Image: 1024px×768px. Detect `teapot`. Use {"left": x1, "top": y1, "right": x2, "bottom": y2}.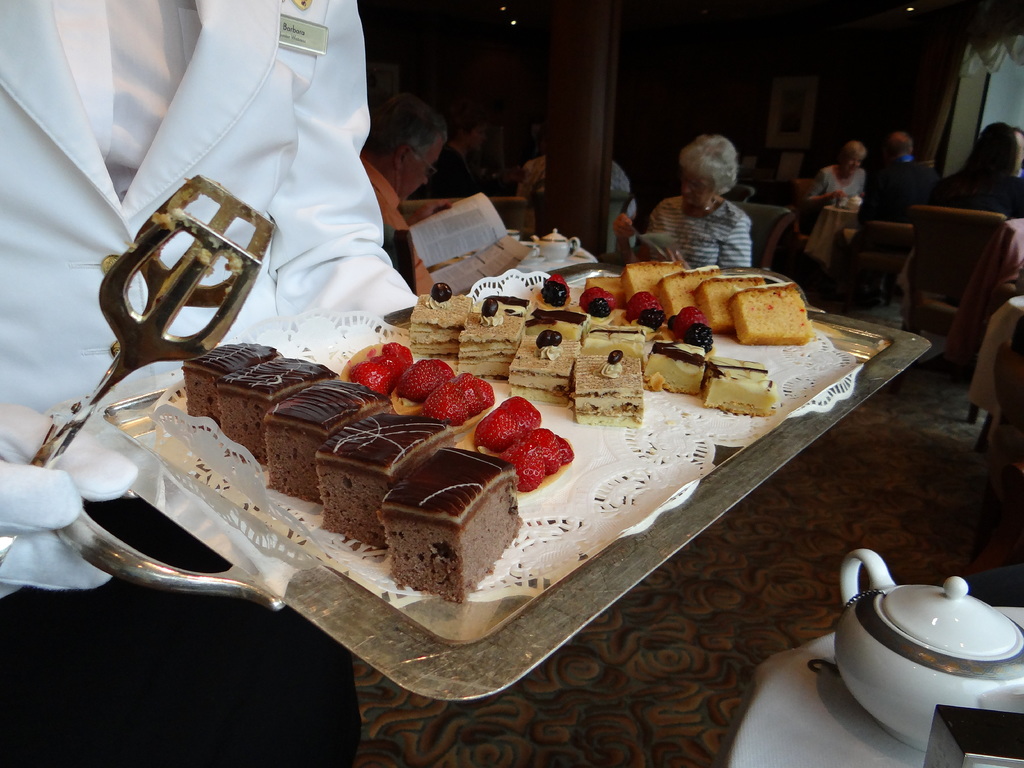
{"left": 534, "top": 230, "right": 582, "bottom": 266}.
